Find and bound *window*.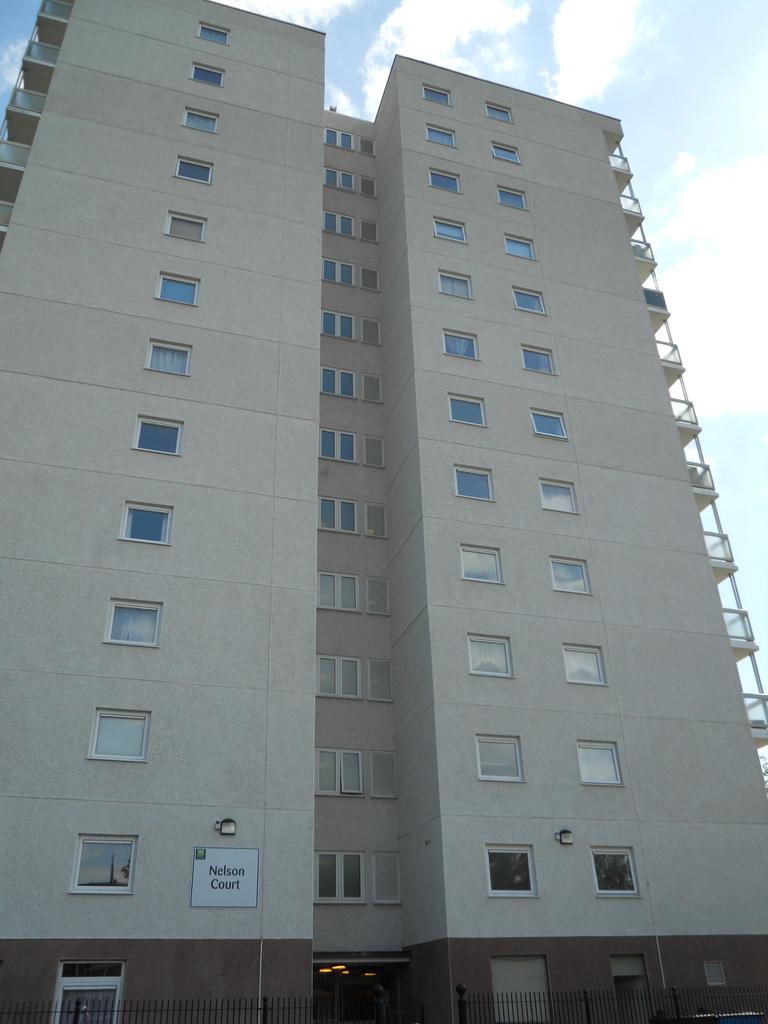
Bound: rect(359, 268, 378, 287).
